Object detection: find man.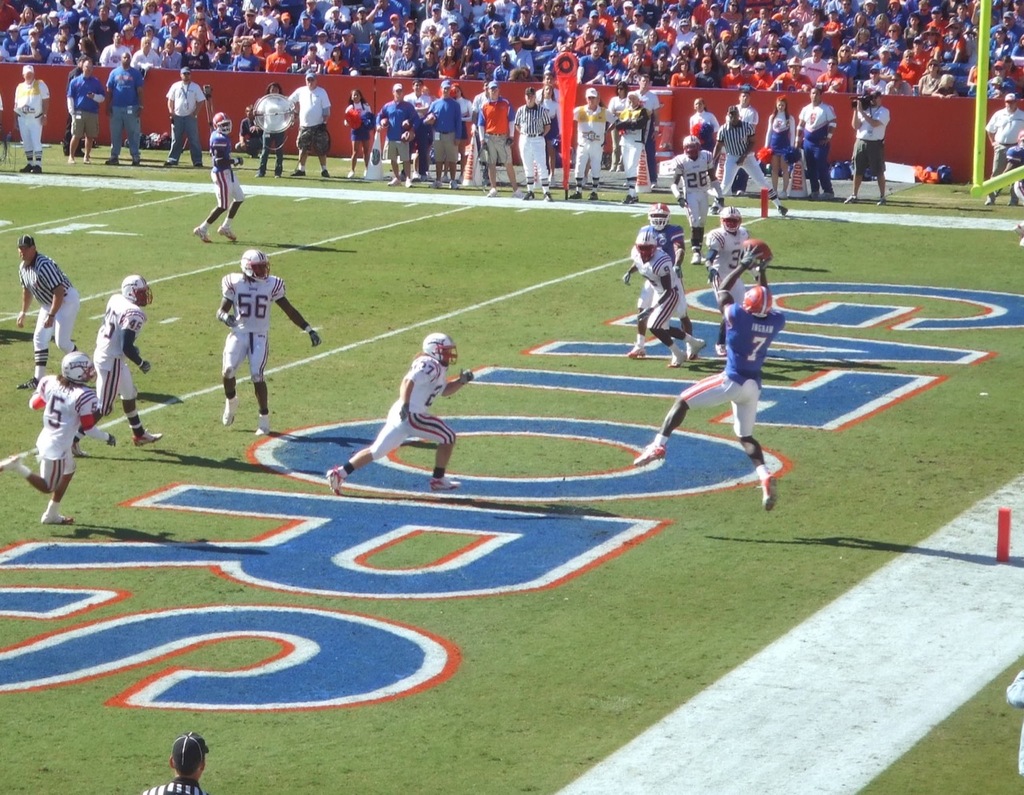
17,232,74,390.
